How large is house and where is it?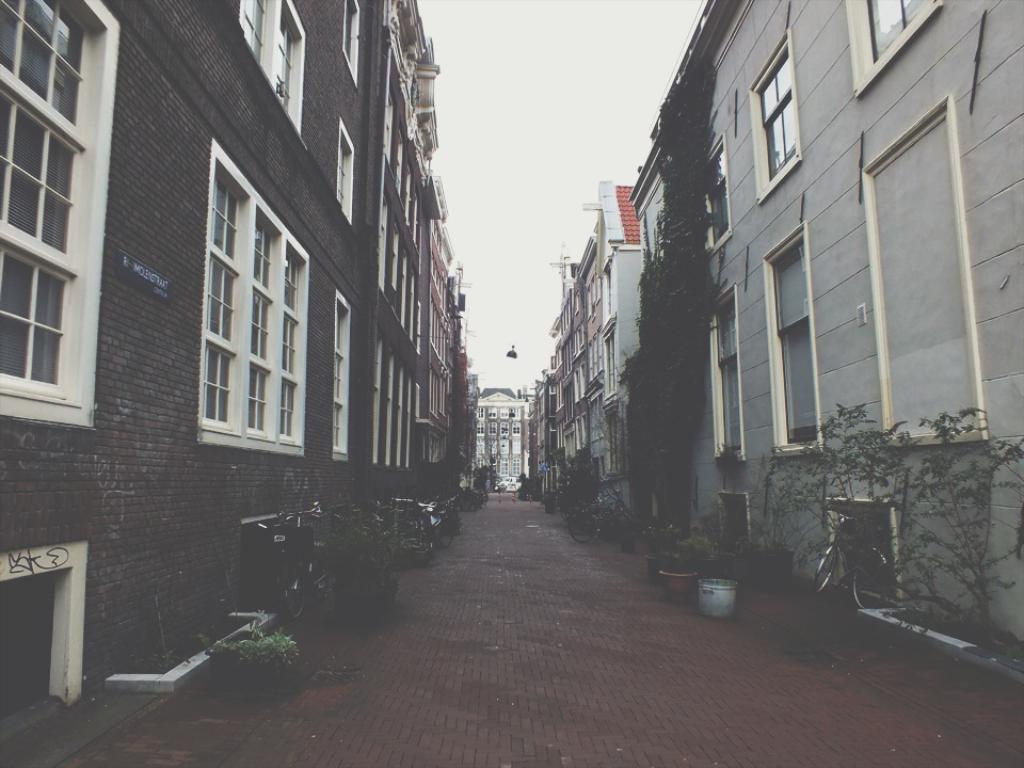
Bounding box: region(478, 383, 533, 485).
